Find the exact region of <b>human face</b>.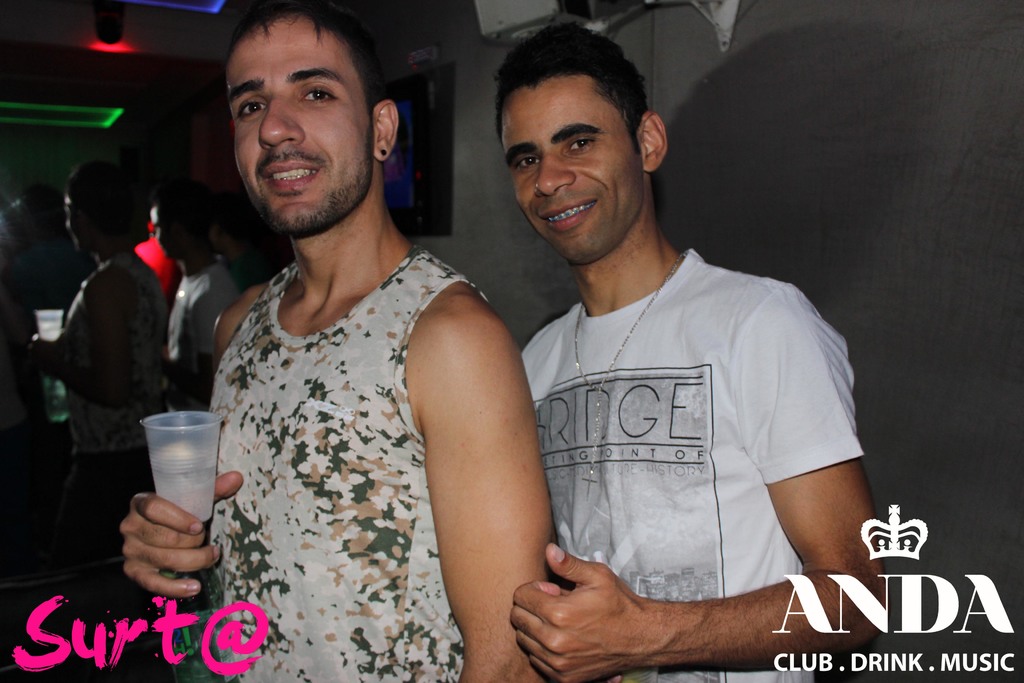
Exact region: bbox=(500, 76, 643, 265).
